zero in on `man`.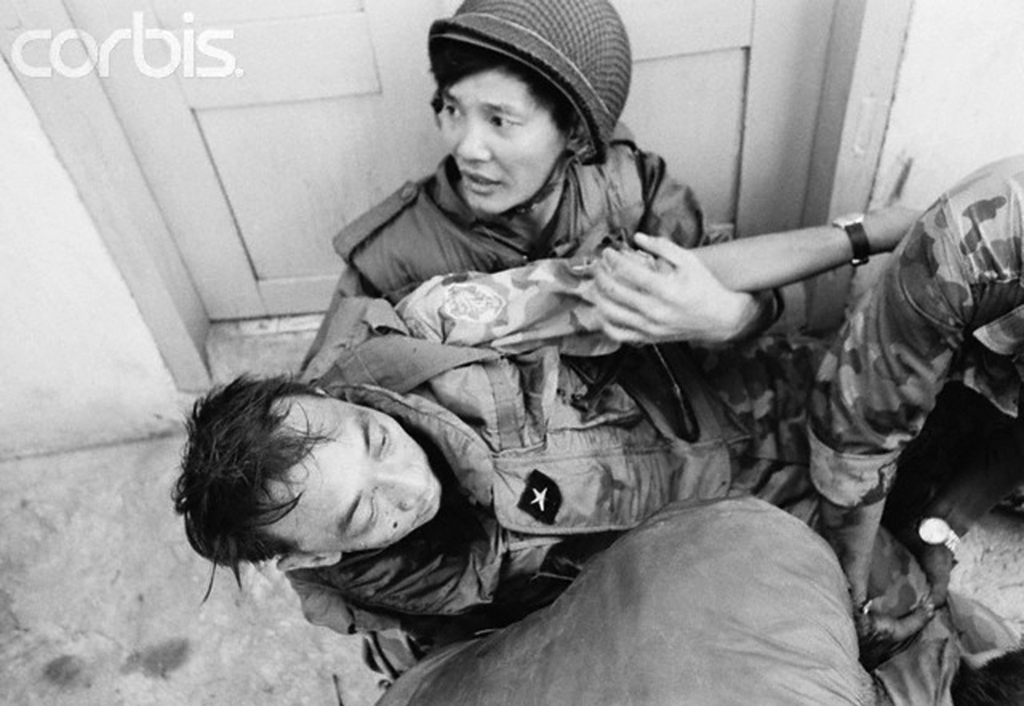
Zeroed in: 796 149 1023 705.
